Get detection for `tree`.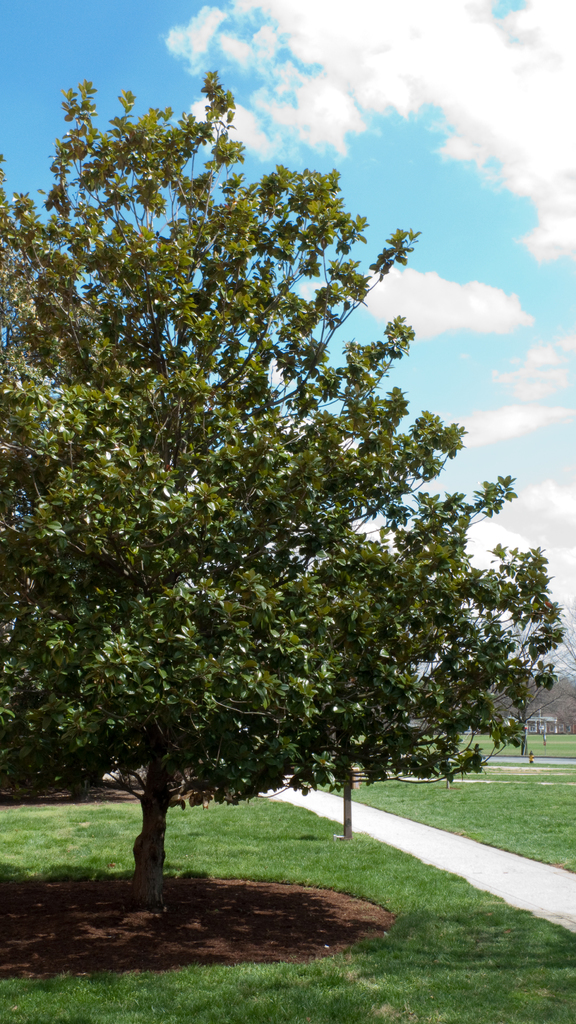
Detection: locate(0, 63, 575, 882).
